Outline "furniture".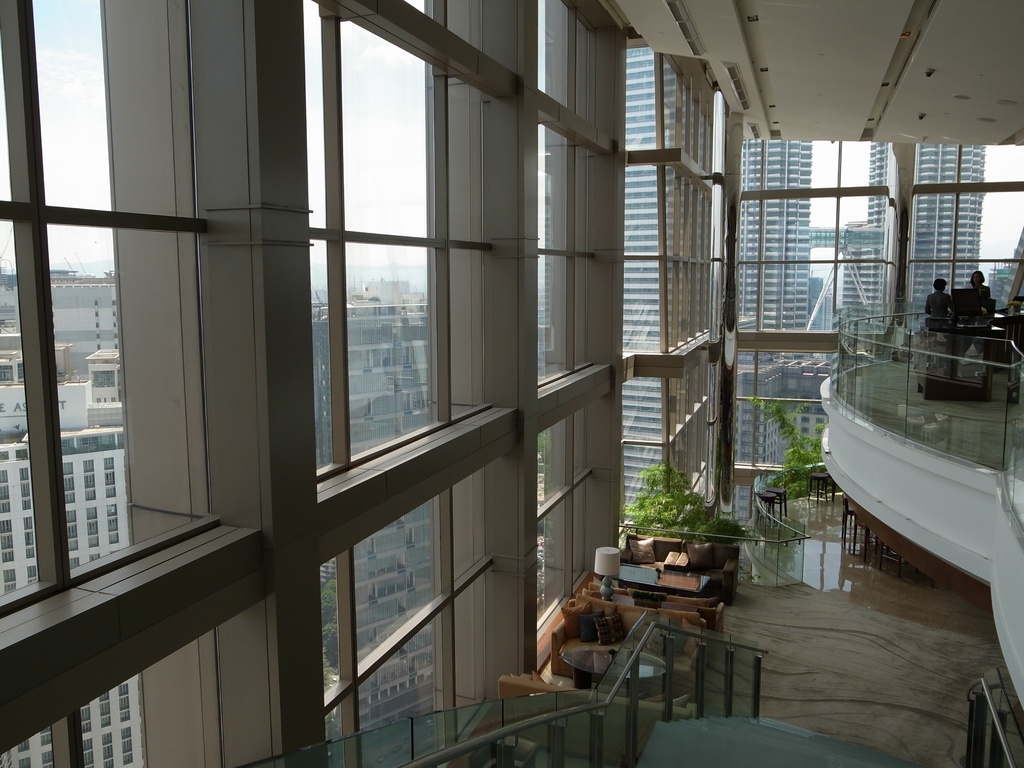
Outline: pyautogui.locateOnScreen(805, 470, 831, 508).
